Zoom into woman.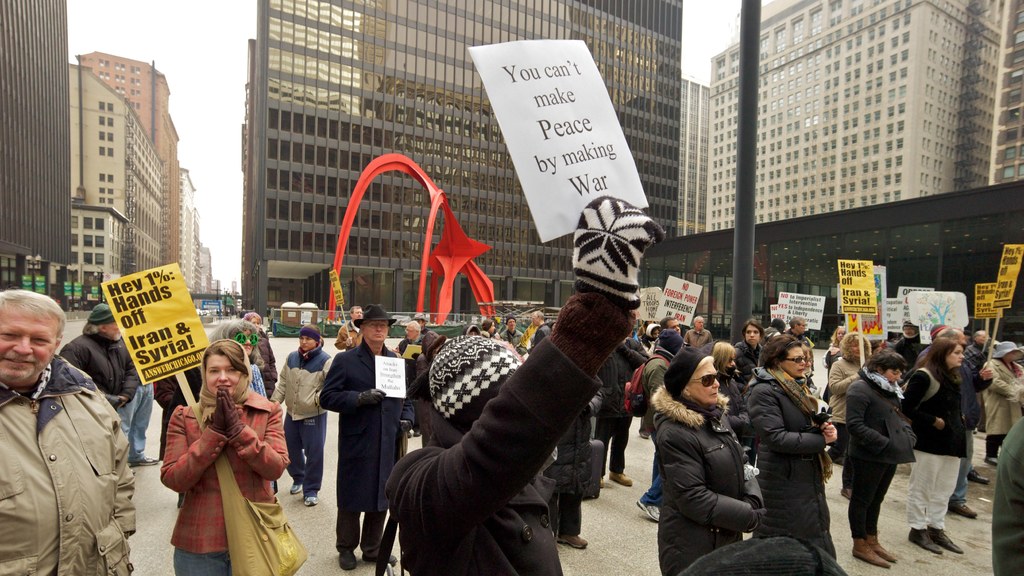
Zoom target: bbox=(847, 346, 916, 570).
